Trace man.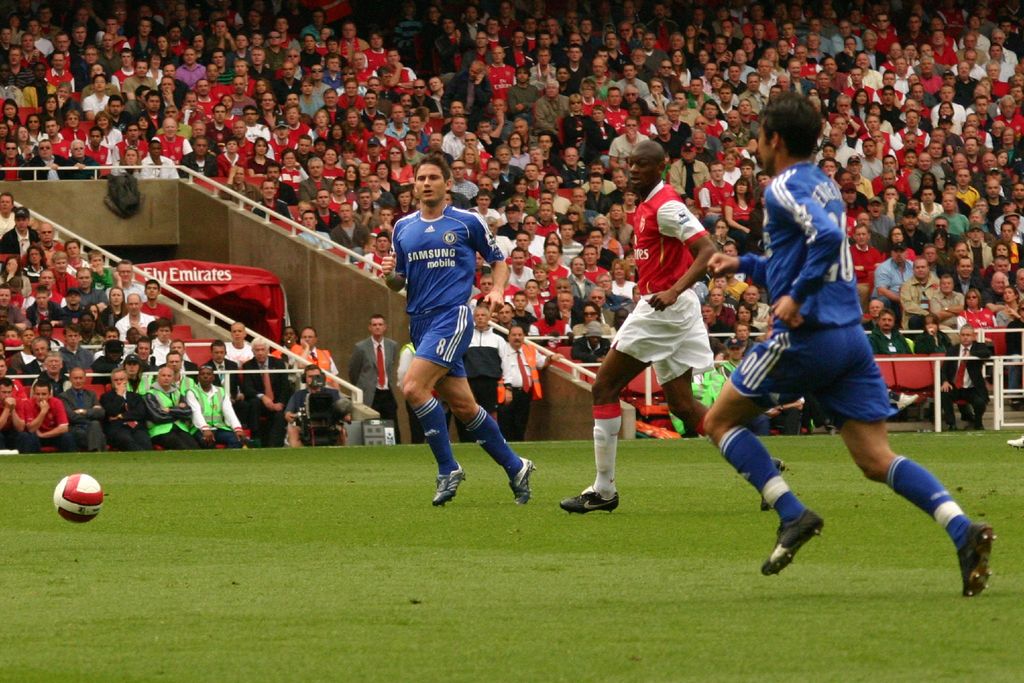
Traced to (30,331,52,375).
